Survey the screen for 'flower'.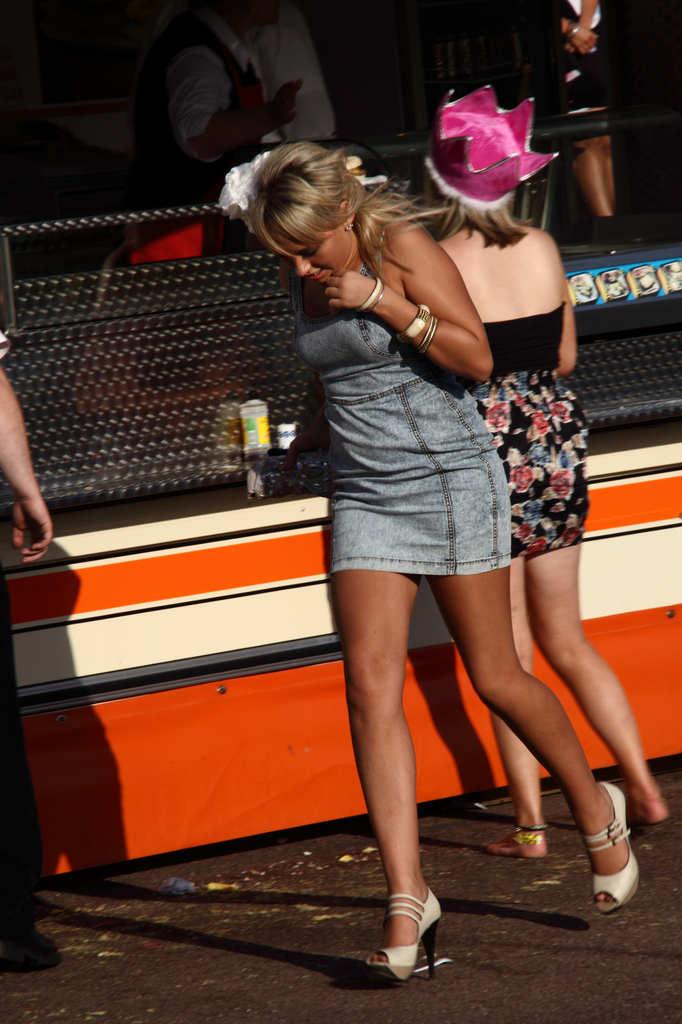
Survey found: crop(510, 464, 535, 492).
